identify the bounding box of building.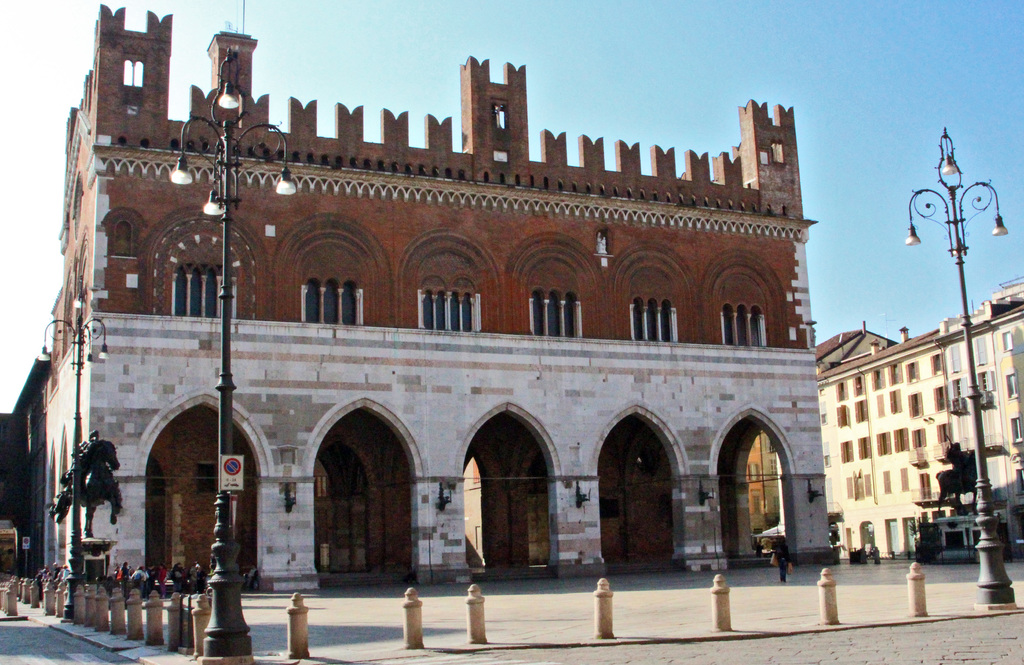
rect(746, 435, 777, 541).
